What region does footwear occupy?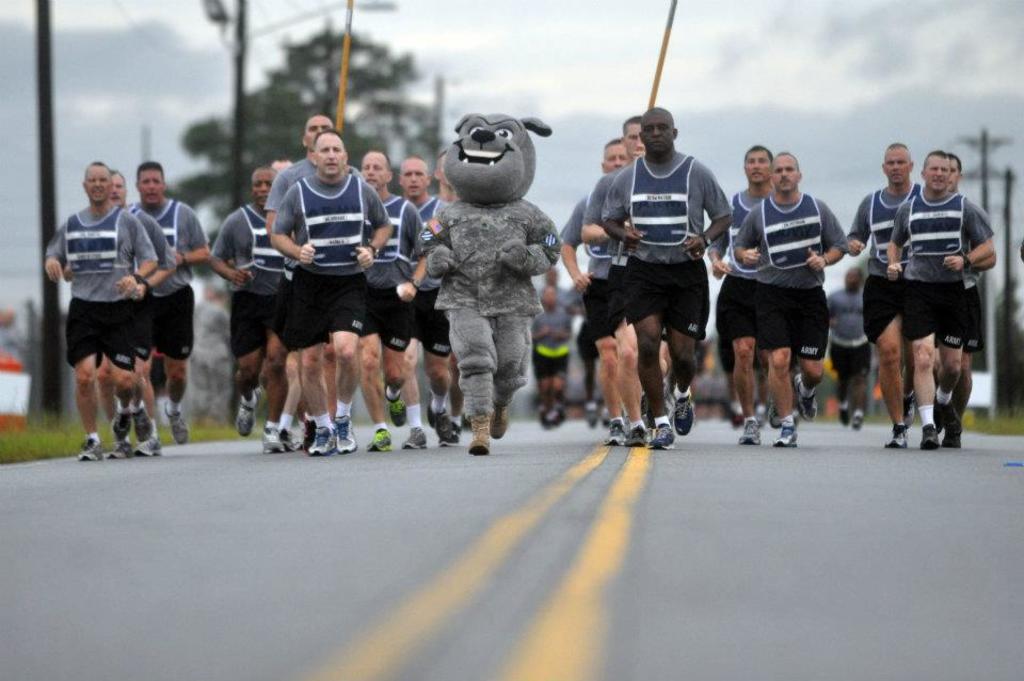
box=[433, 416, 466, 447].
